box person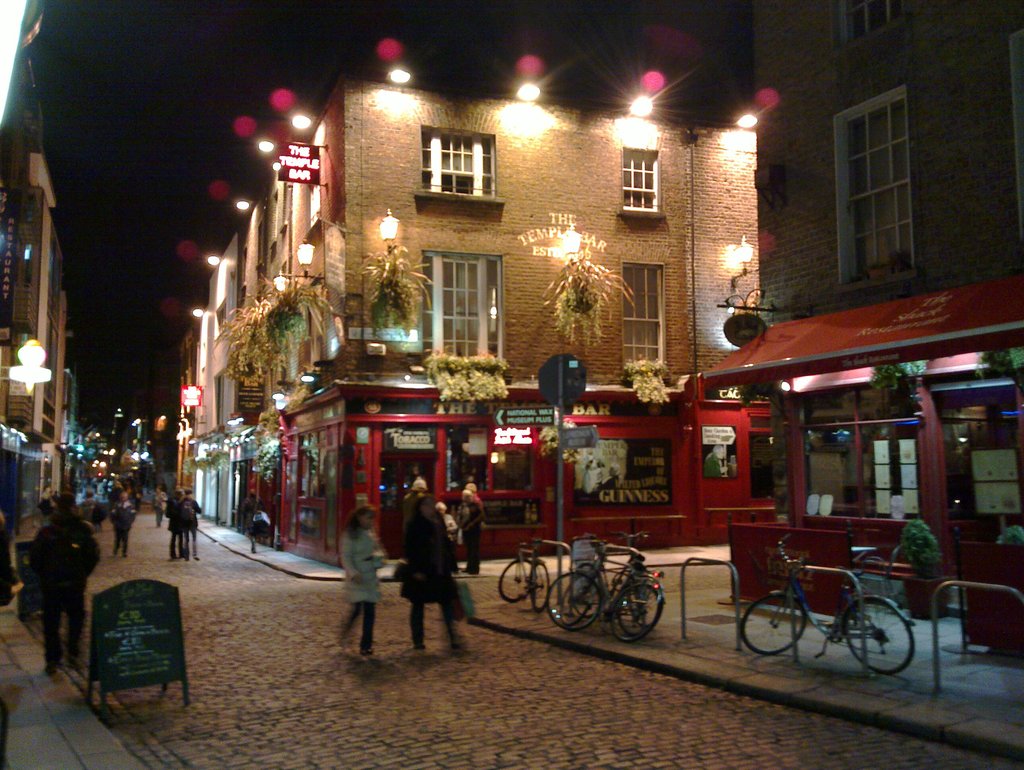
403/479/424/529
